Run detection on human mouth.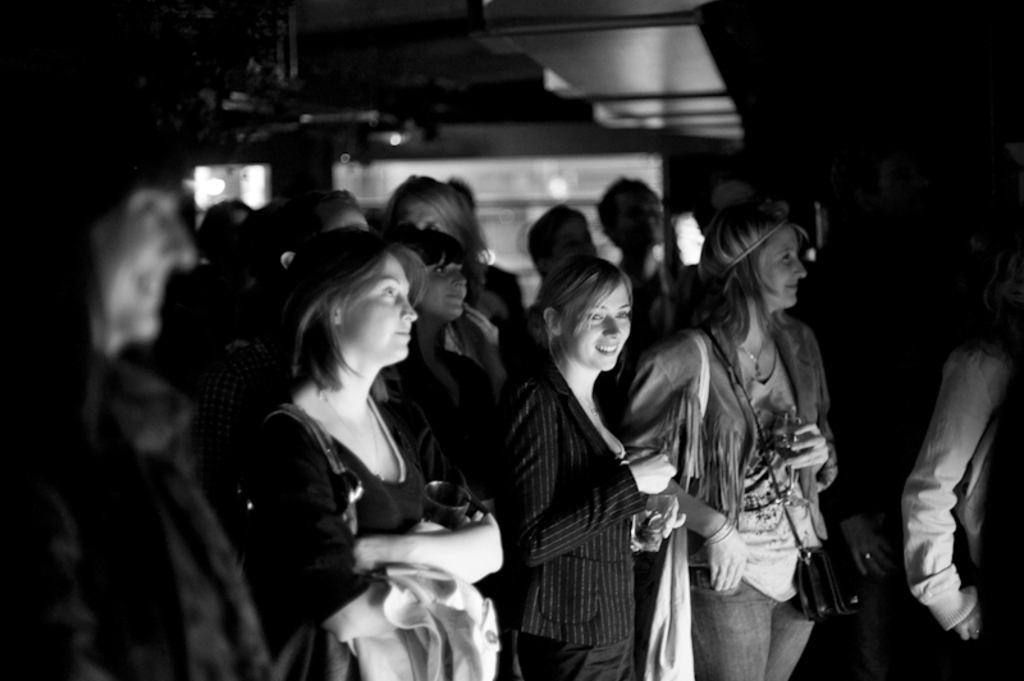
Result: (x1=594, y1=346, x2=620, y2=357).
